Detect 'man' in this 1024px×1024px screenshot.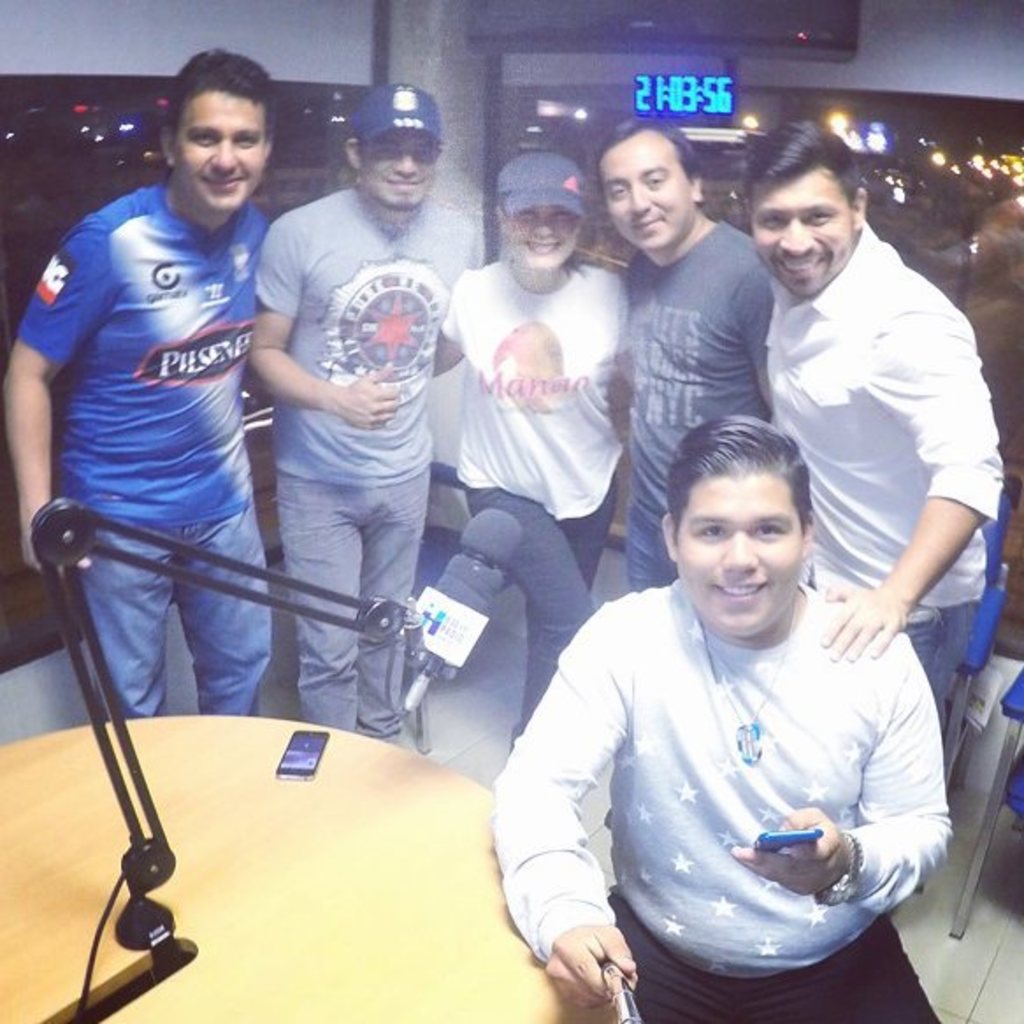
Detection: locate(495, 411, 961, 1022).
